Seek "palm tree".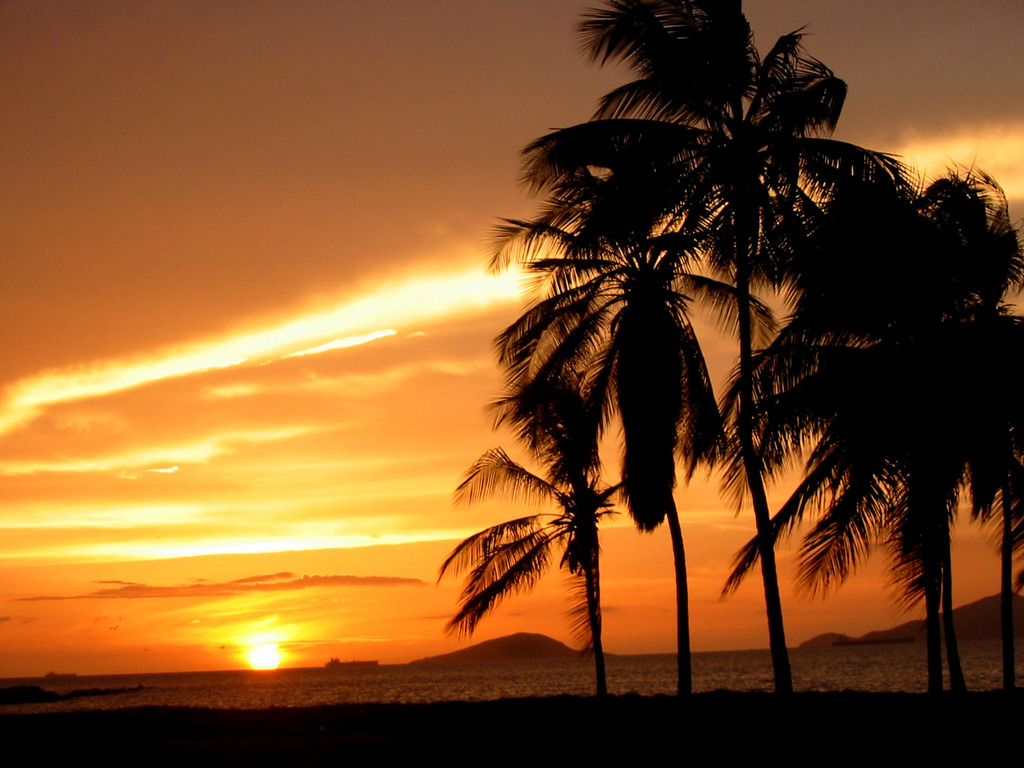
pyautogui.locateOnScreen(533, 242, 739, 719).
